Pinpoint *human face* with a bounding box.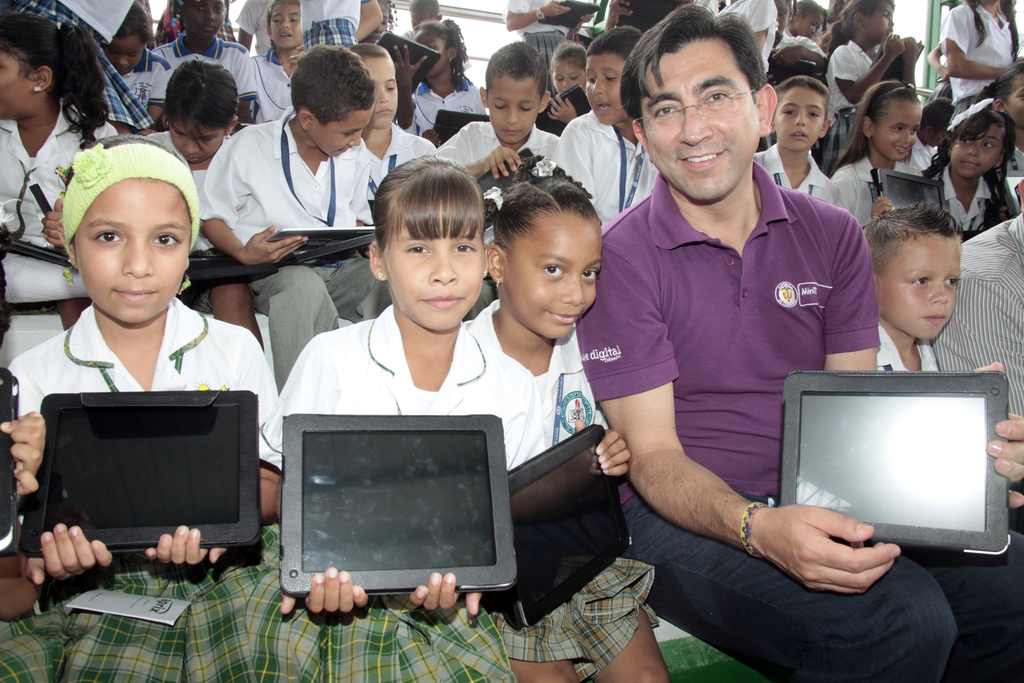
locate(553, 59, 584, 89).
